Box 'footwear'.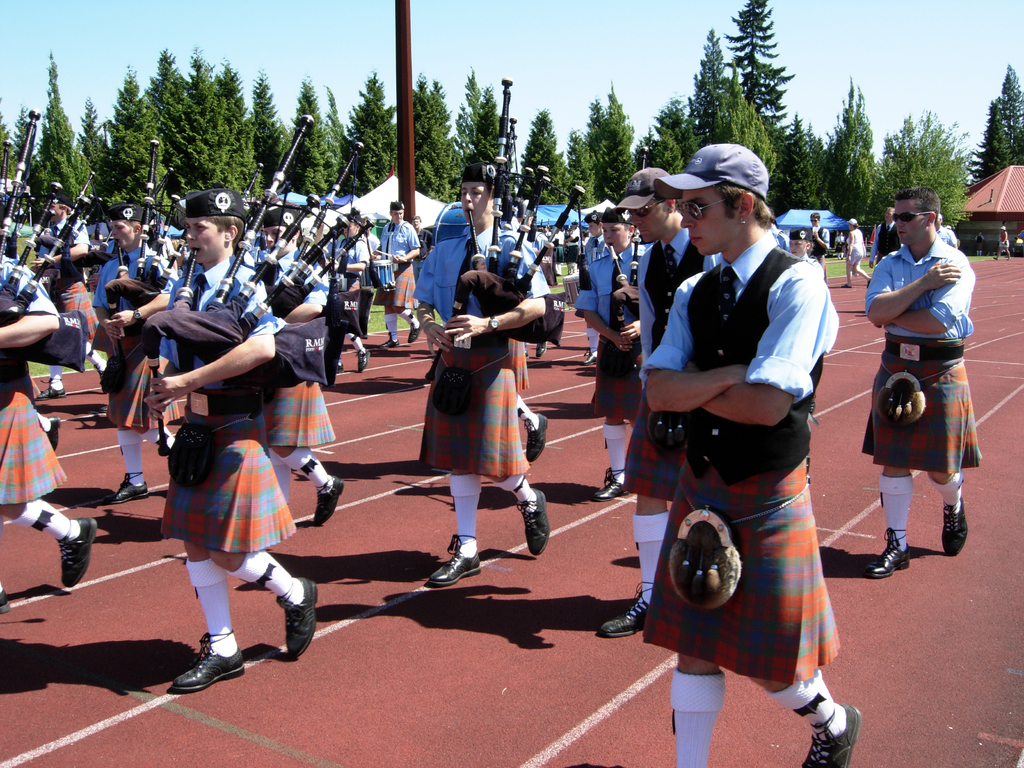
BBox(376, 333, 401, 346).
